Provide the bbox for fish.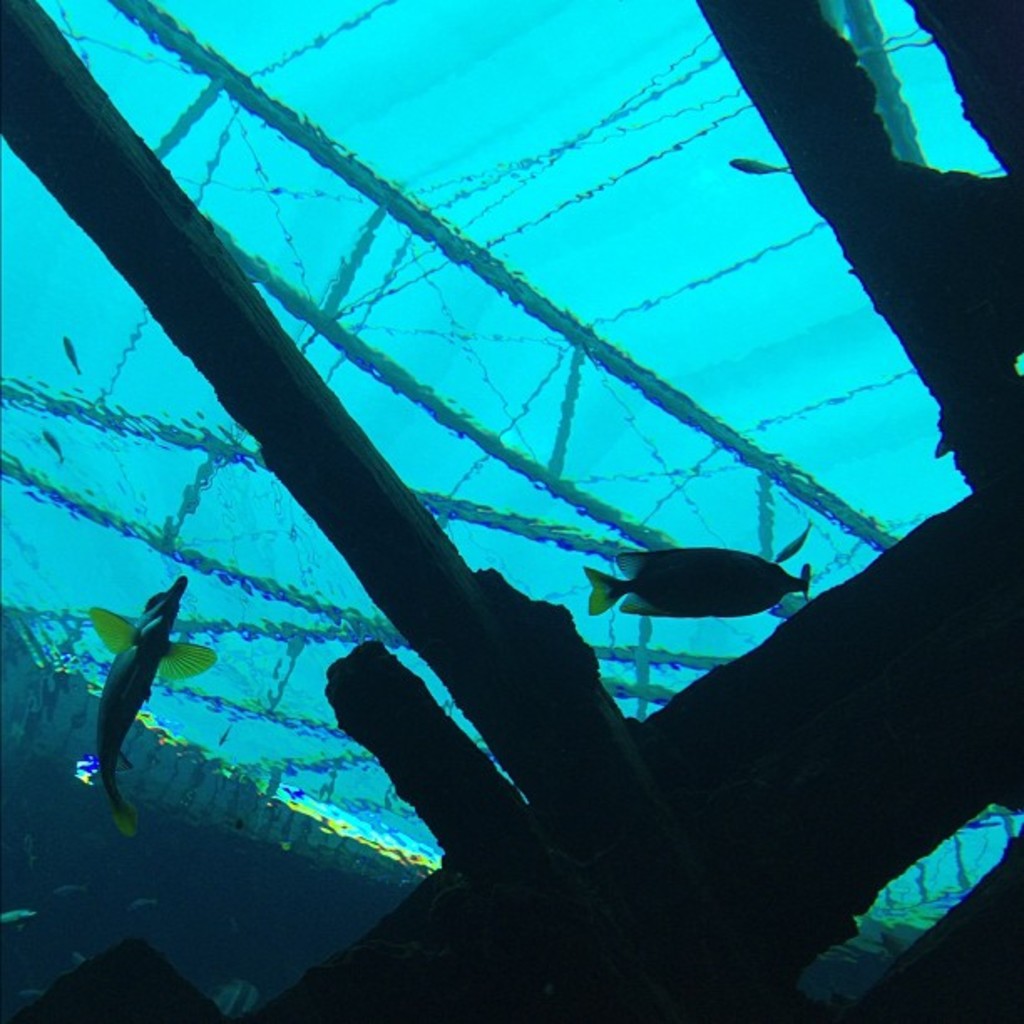
Rect(584, 544, 803, 634).
